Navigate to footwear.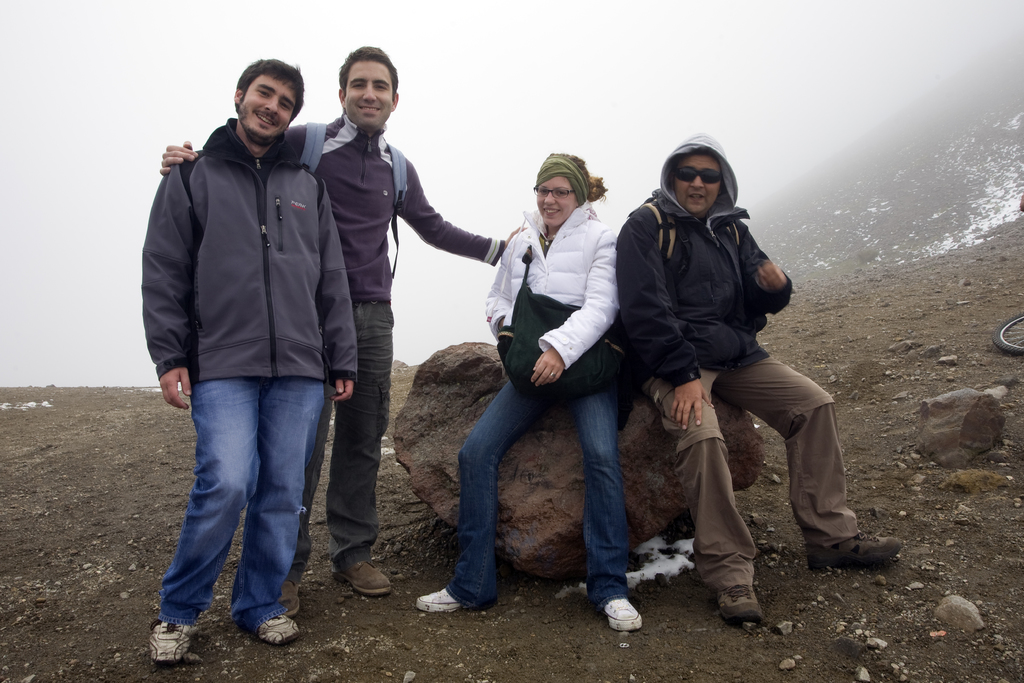
Navigation target: (597,593,648,630).
